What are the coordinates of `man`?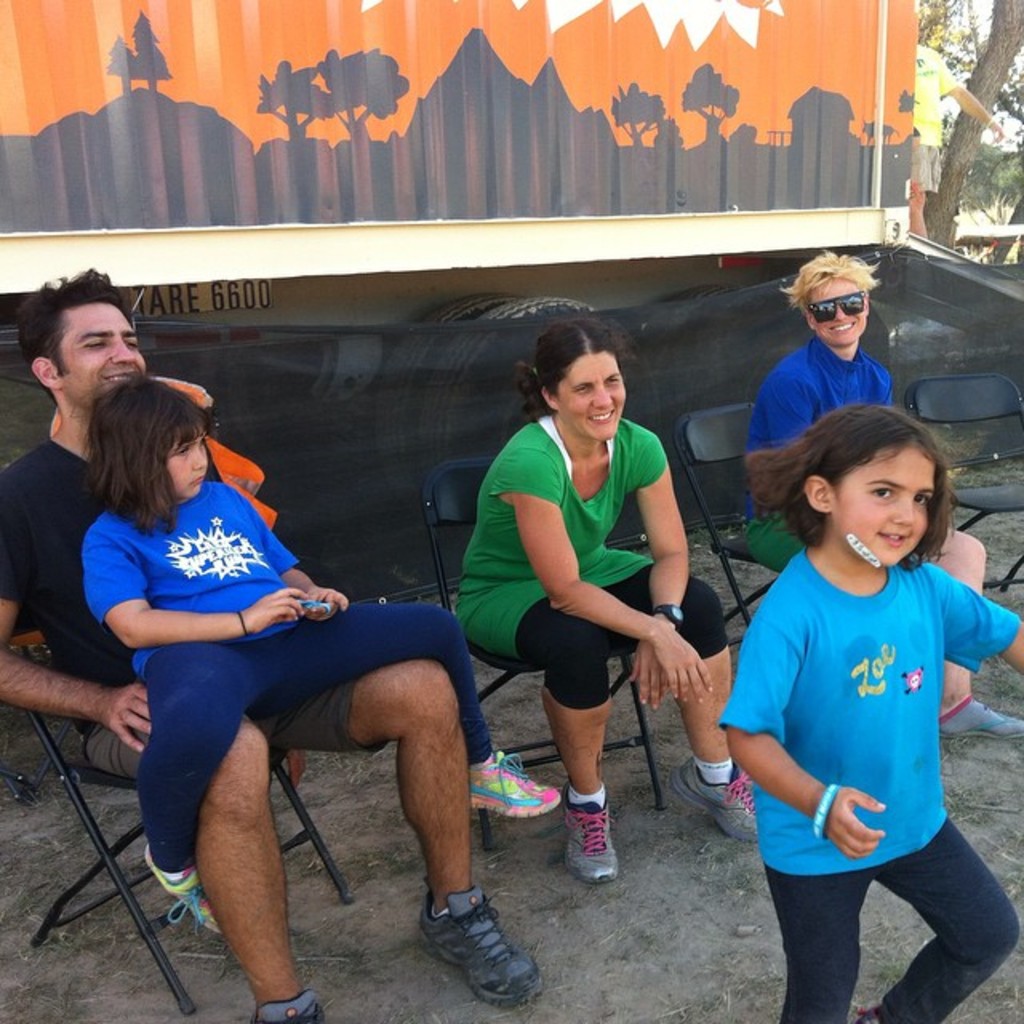
crop(0, 267, 541, 1022).
